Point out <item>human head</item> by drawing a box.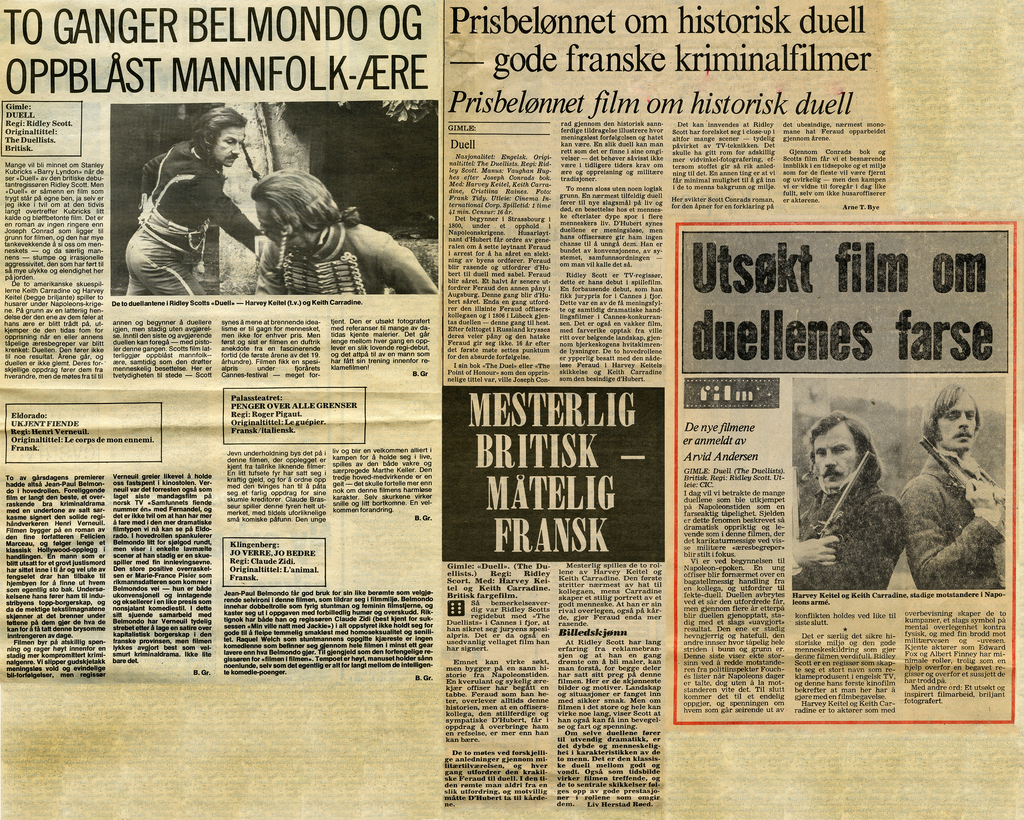
box=[814, 411, 878, 494].
